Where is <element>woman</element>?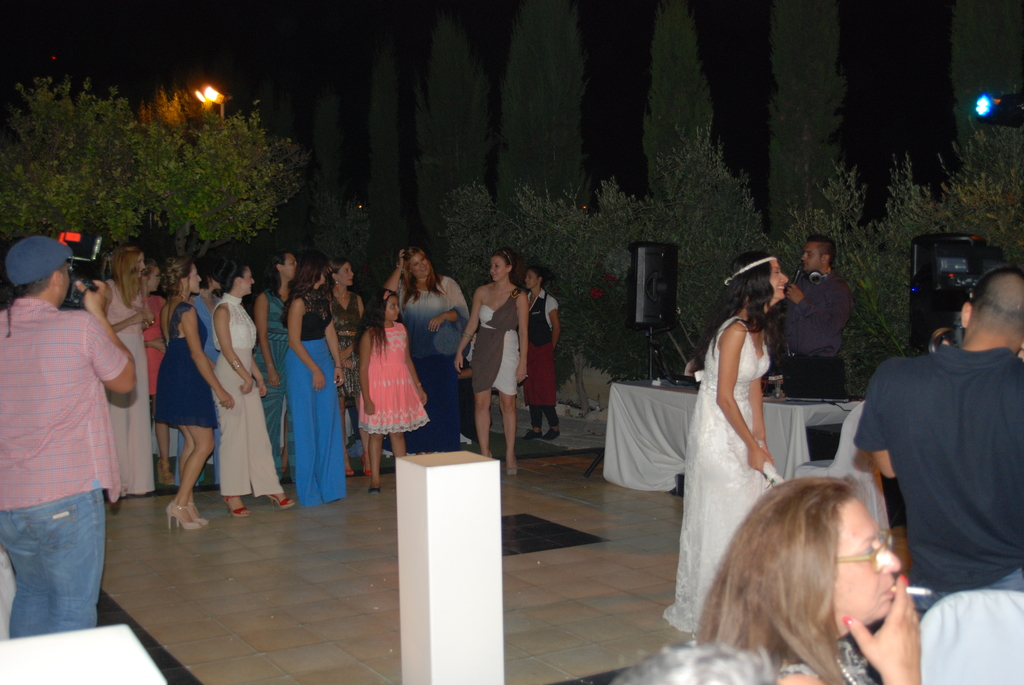
{"x1": 173, "y1": 258, "x2": 219, "y2": 488}.
